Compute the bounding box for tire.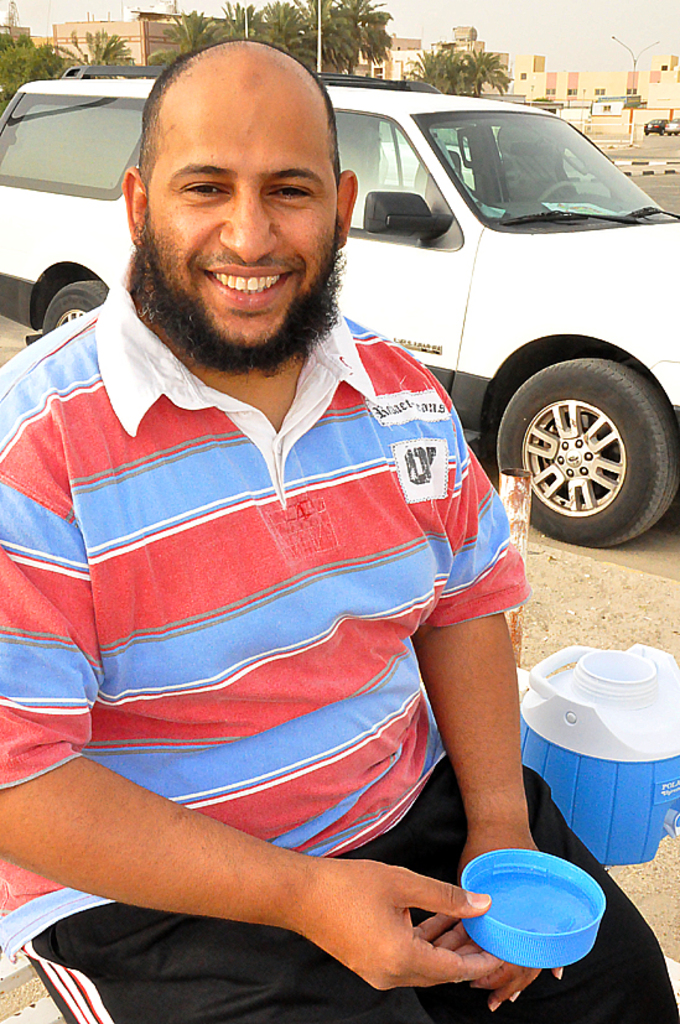
x1=42 y1=280 x2=109 y2=334.
